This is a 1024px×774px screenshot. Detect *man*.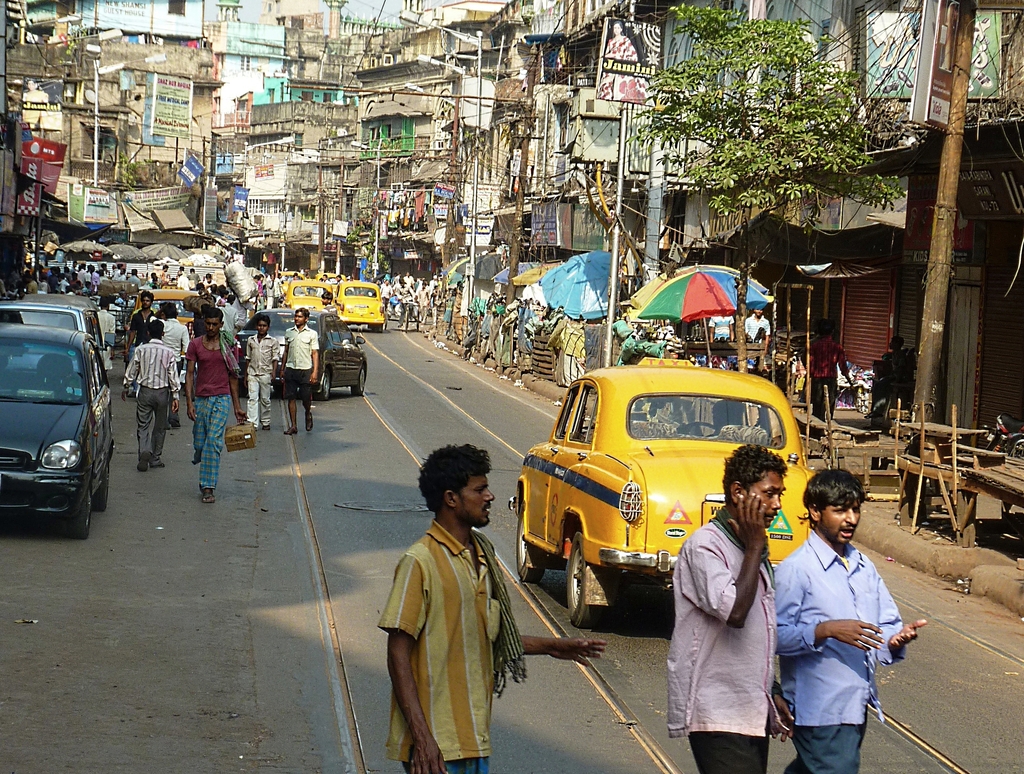
<box>99,297,120,369</box>.
